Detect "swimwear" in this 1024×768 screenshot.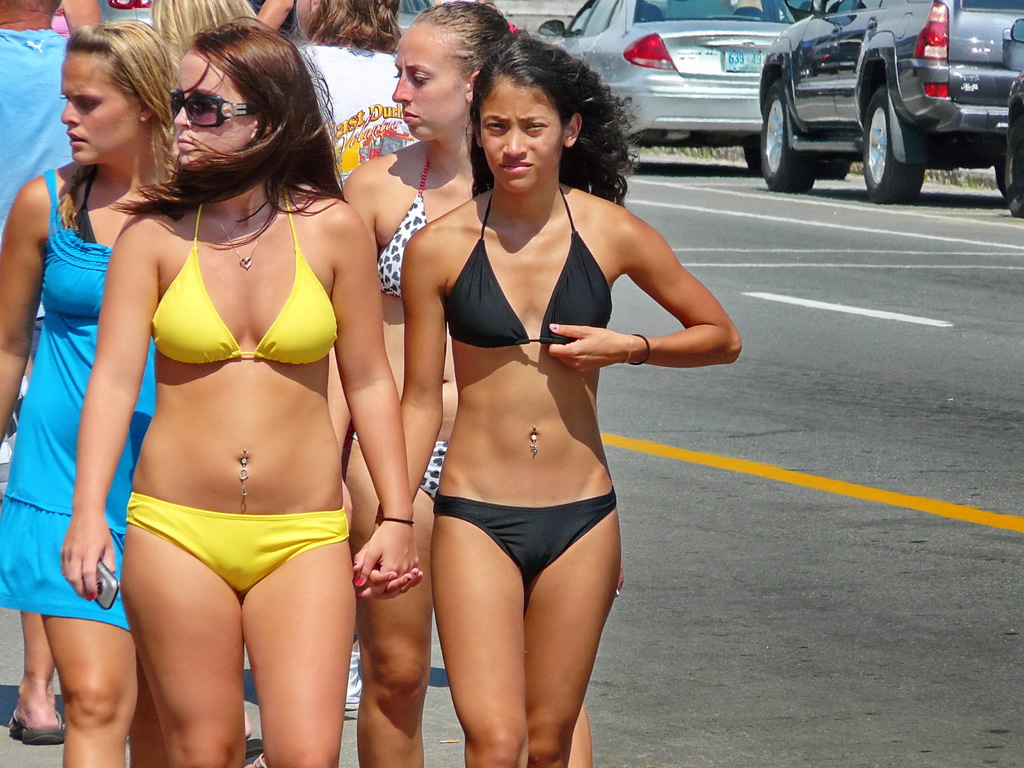
Detection: [left=435, top=490, right=615, bottom=579].
